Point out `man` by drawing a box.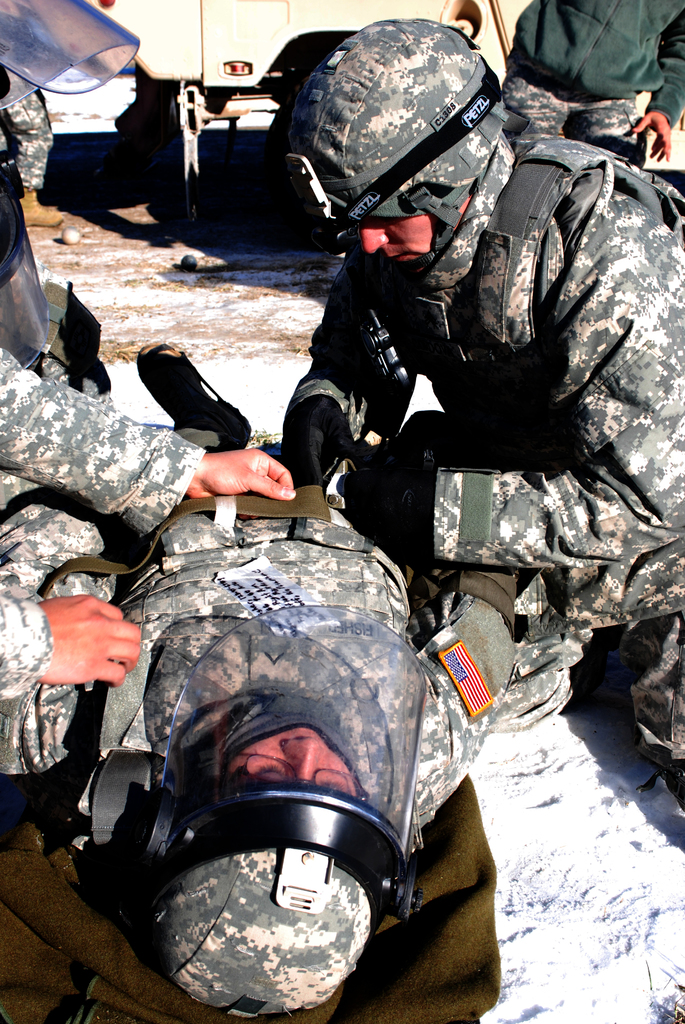
Rect(0, 0, 296, 797).
